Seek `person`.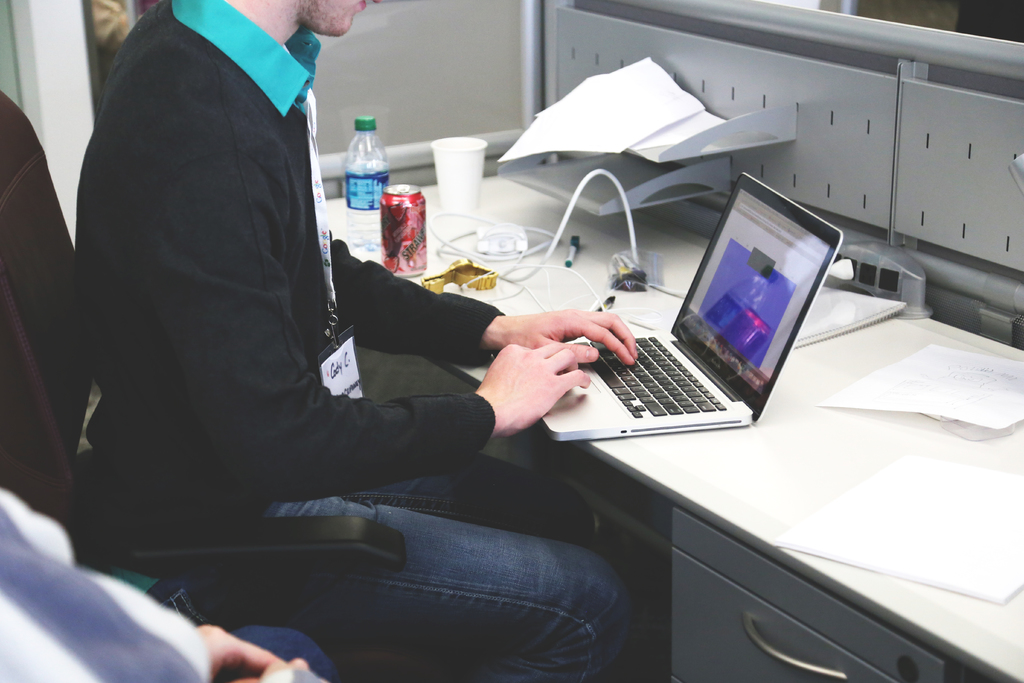
bbox(704, 265, 778, 327).
